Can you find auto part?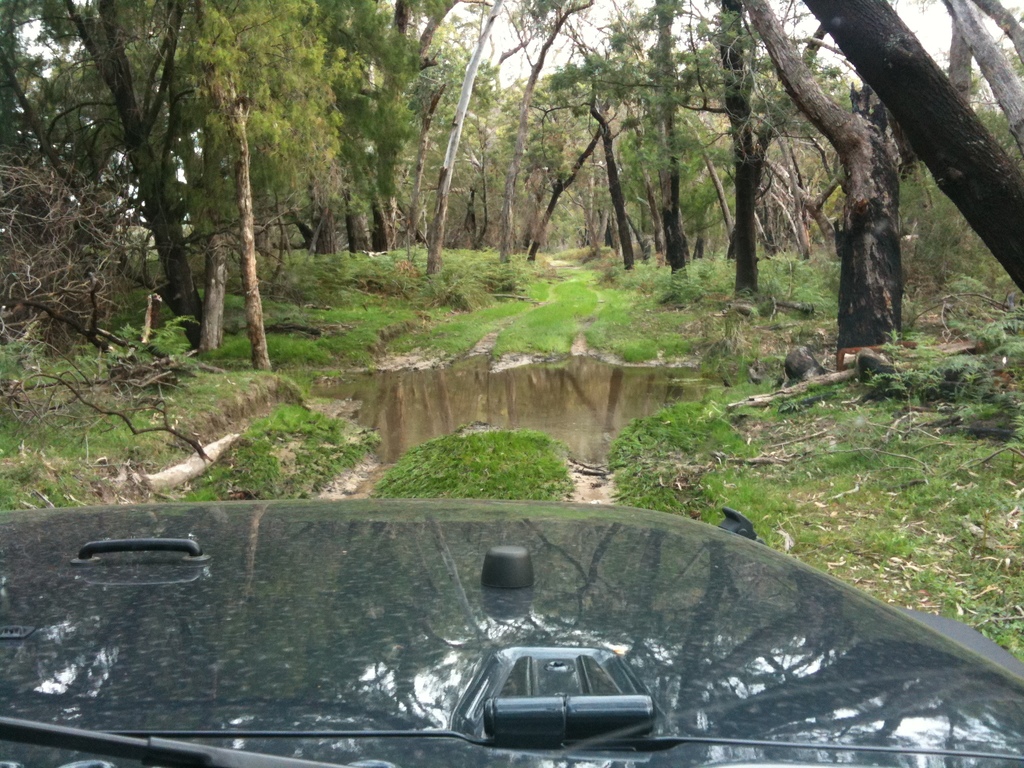
Yes, bounding box: (0,509,1023,767).
